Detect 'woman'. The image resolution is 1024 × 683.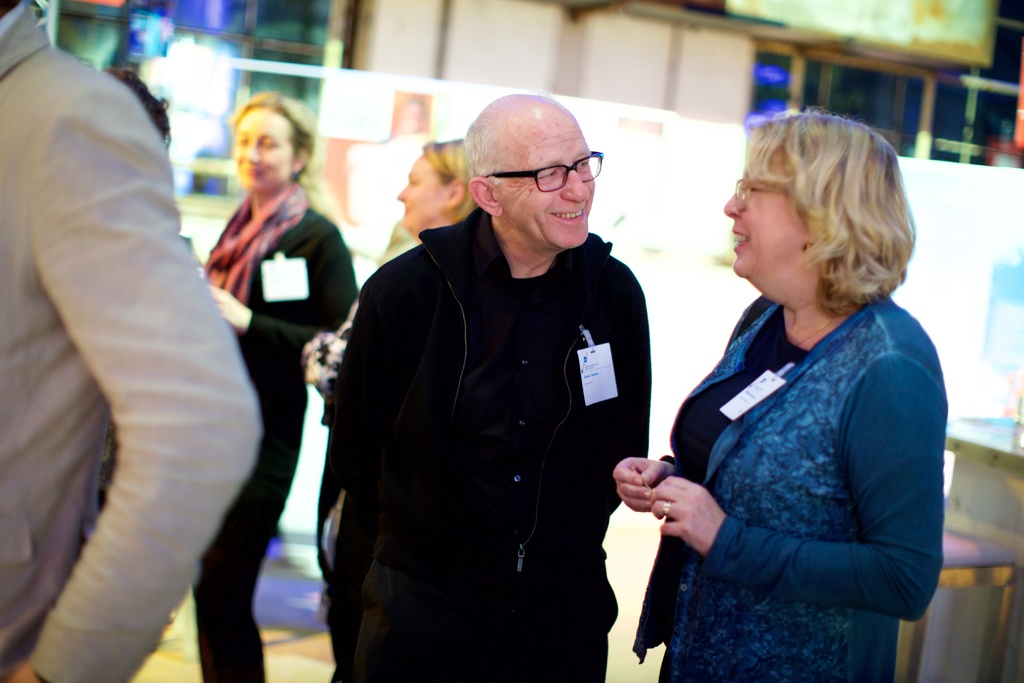
x1=294 y1=137 x2=483 y2=679.
